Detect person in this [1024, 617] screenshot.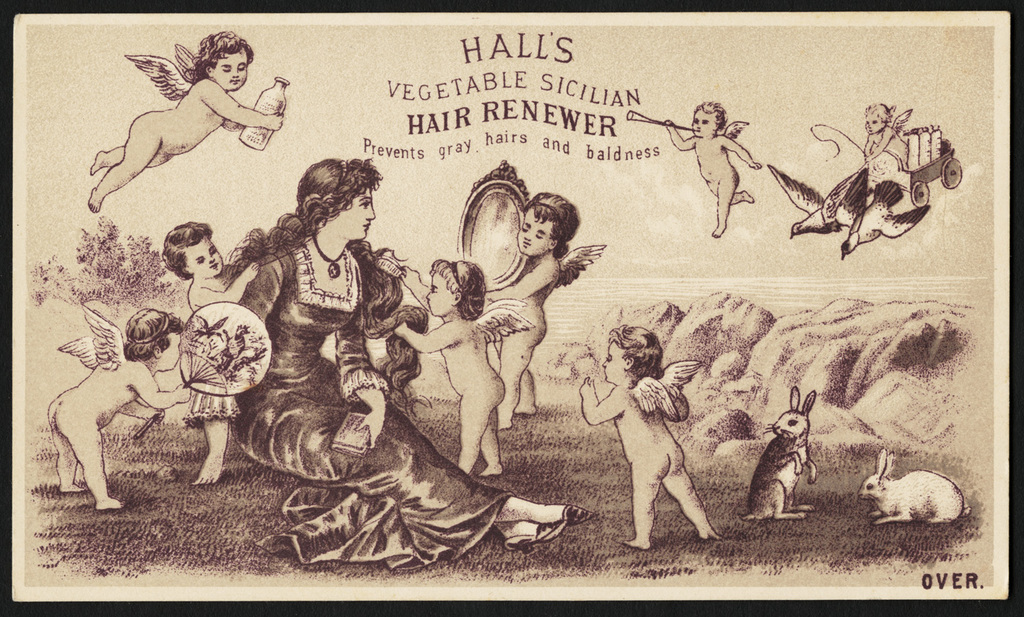
Detection: {"x1": 472, "y1": 184, "x2": 582, "y2": 414}.
